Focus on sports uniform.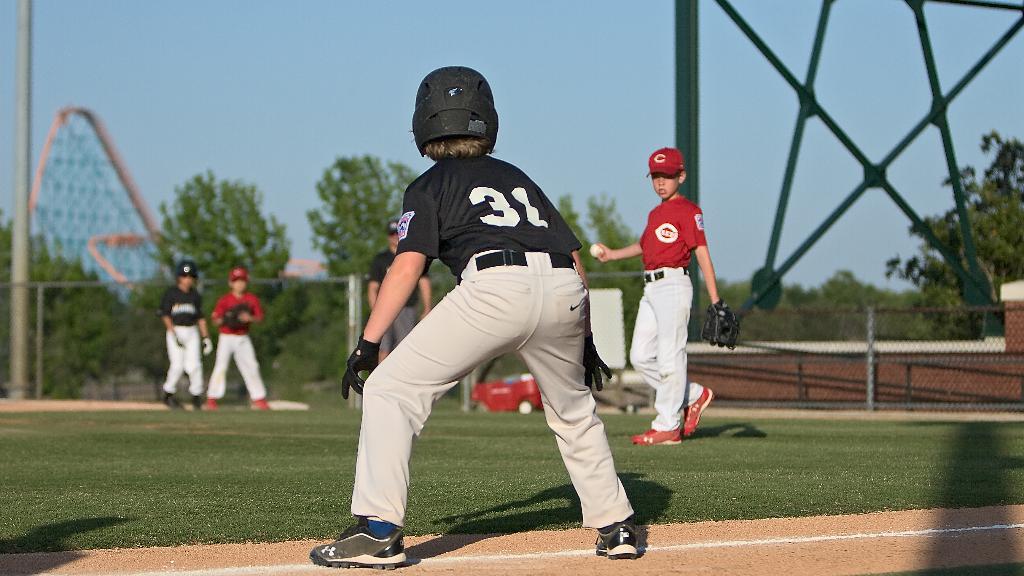
Focused at select_region(623, 200, 715, 436).
